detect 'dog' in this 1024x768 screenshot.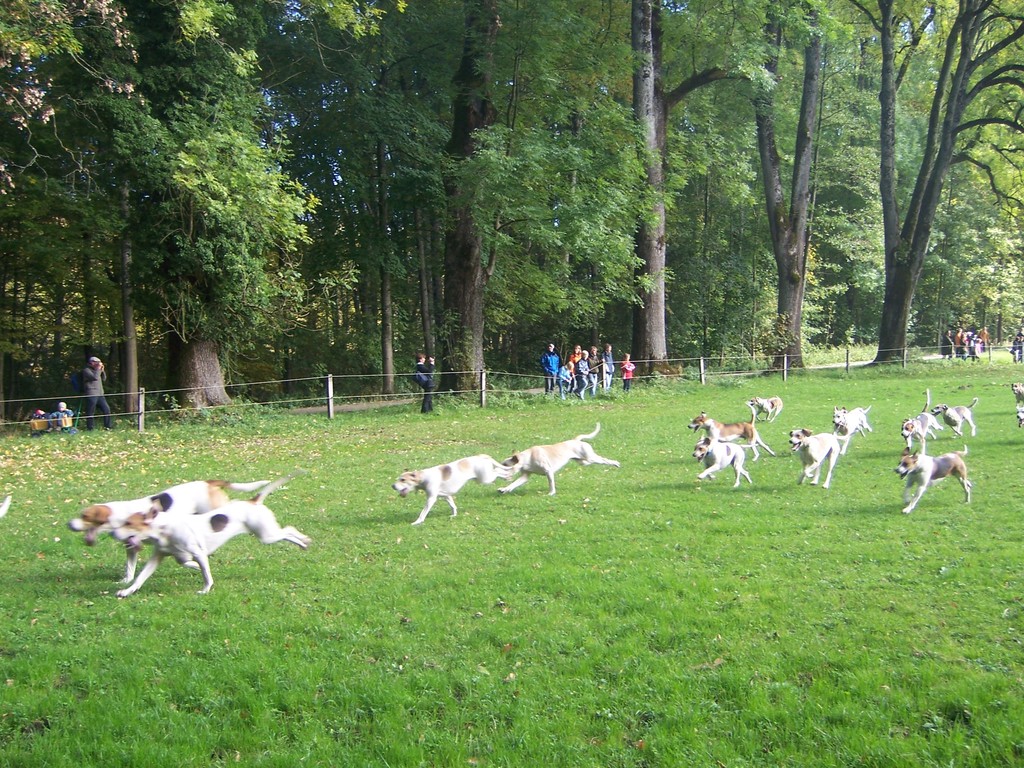
Detection: bbox(1011, 381, 1023, 406).
